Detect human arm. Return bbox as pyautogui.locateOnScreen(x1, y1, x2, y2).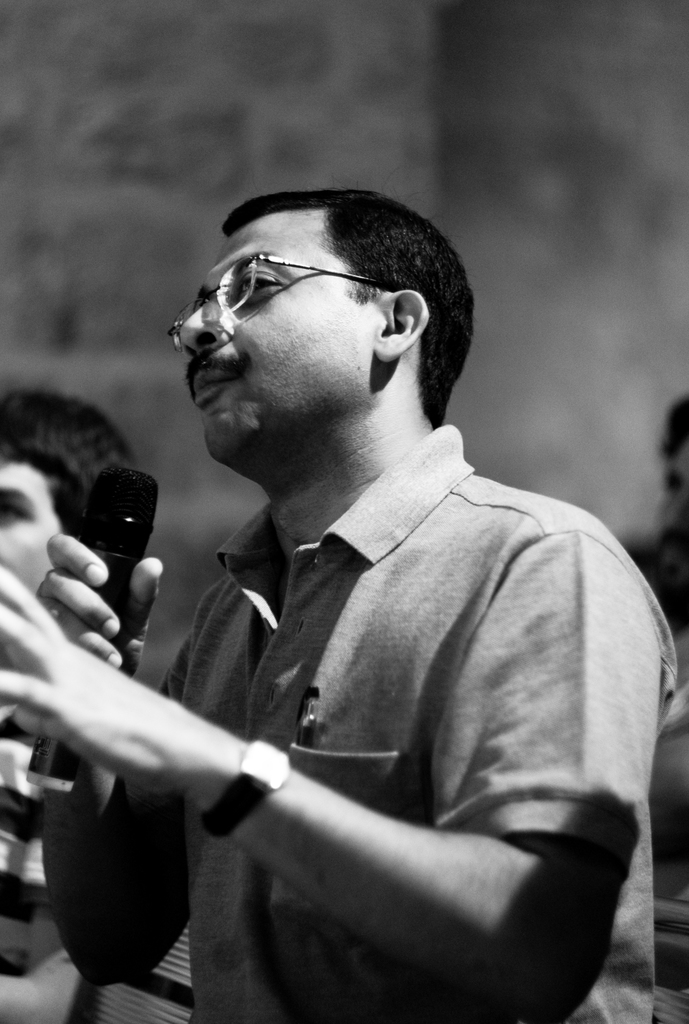
pyautogui.locateOnScreen(9, 529, 629, 975).
